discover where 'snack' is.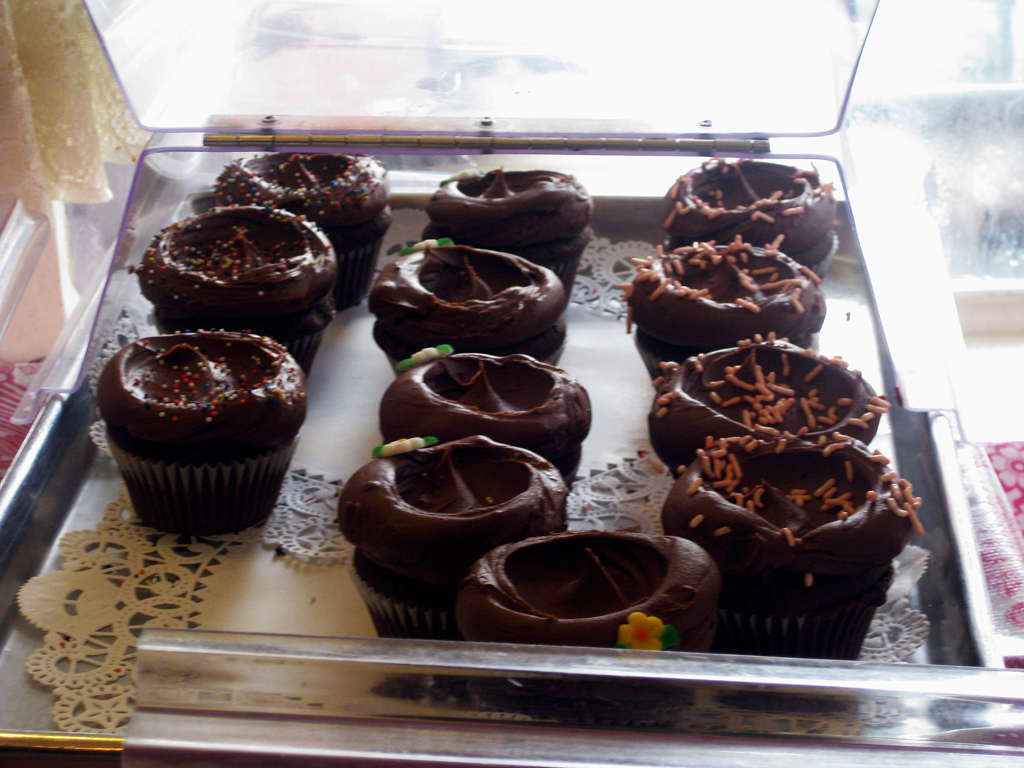
Discovered at left=370, top=235, right=564, bottom=366.
